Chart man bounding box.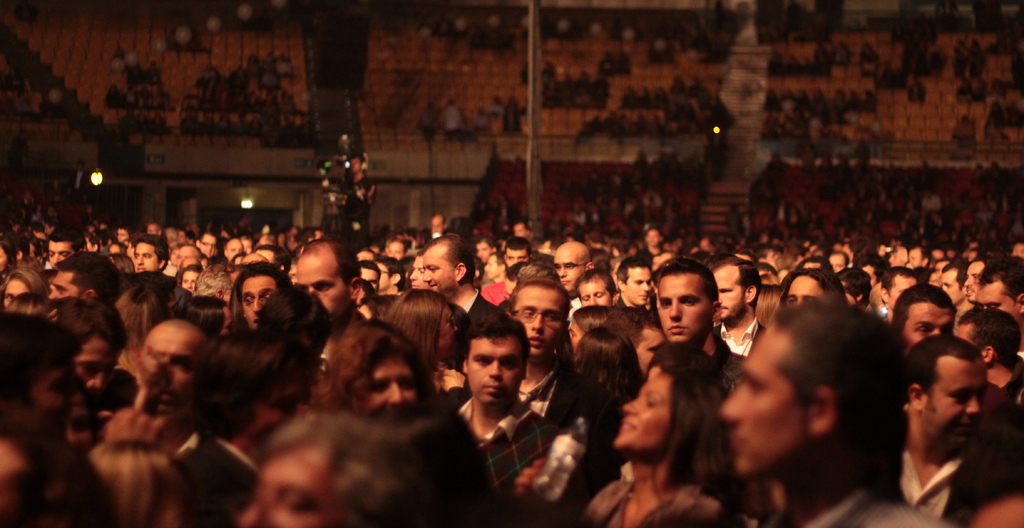
Charted: bbox=[580, 270, 619, 309].
